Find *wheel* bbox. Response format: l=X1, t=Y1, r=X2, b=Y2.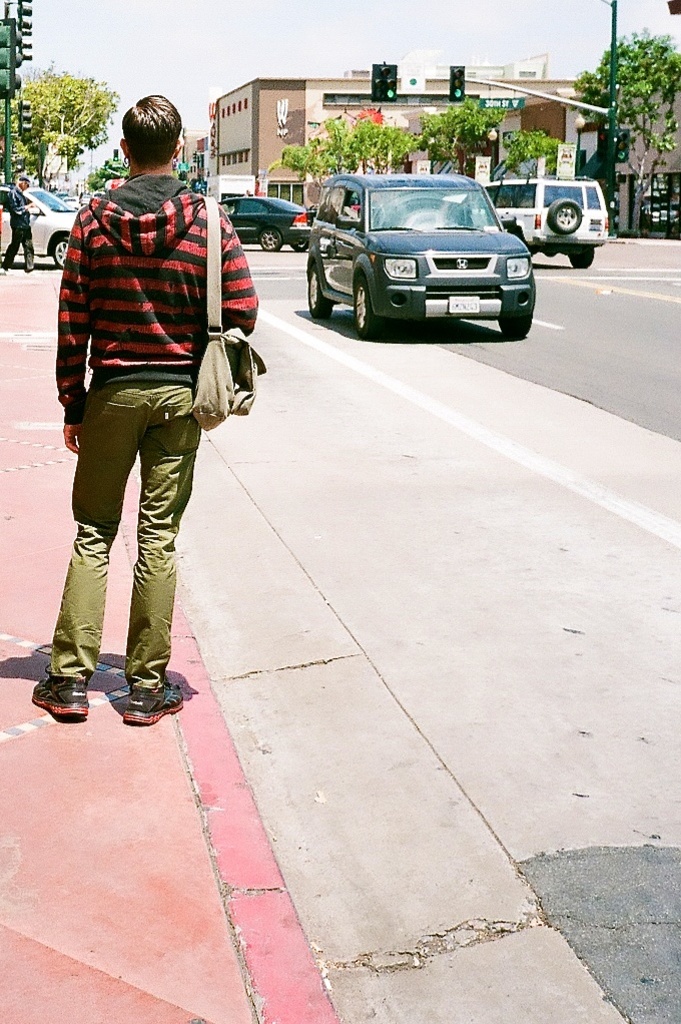
l=306, t=265, r=329, b=317.
